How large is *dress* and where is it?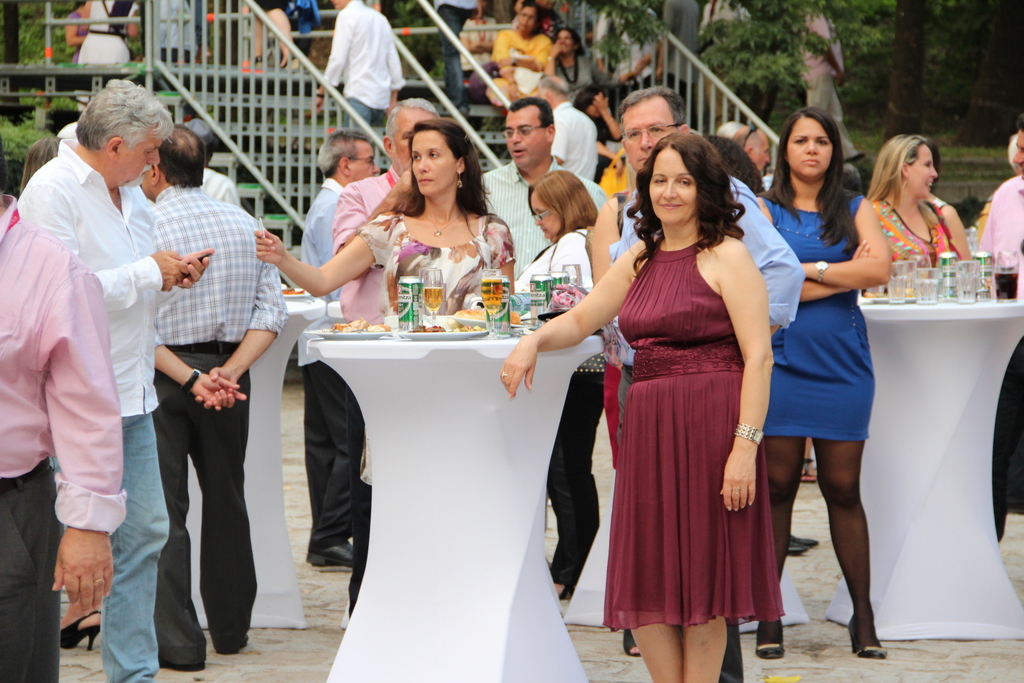
Bounding box: l=754, t=188, r=875, b=445.
